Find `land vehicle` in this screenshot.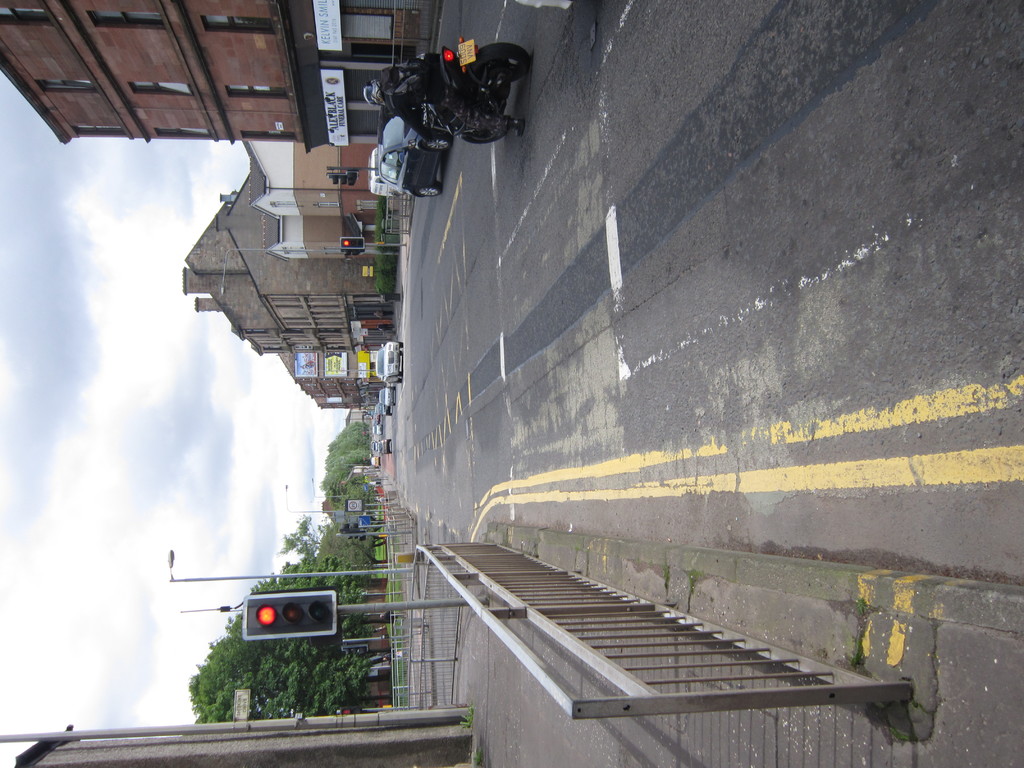
The bounding box for `land vehicle` is l=381, t=388, r=395, b=403.
